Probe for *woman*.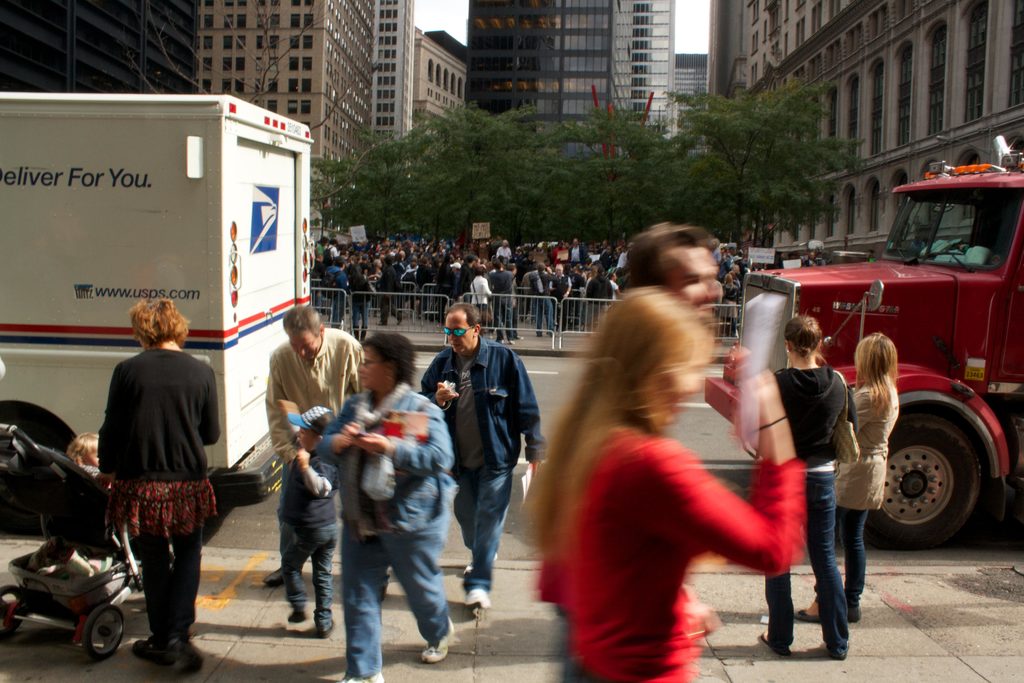
Probe result: pyautogui.locateOnScreen(793, 329, 900, 623).
